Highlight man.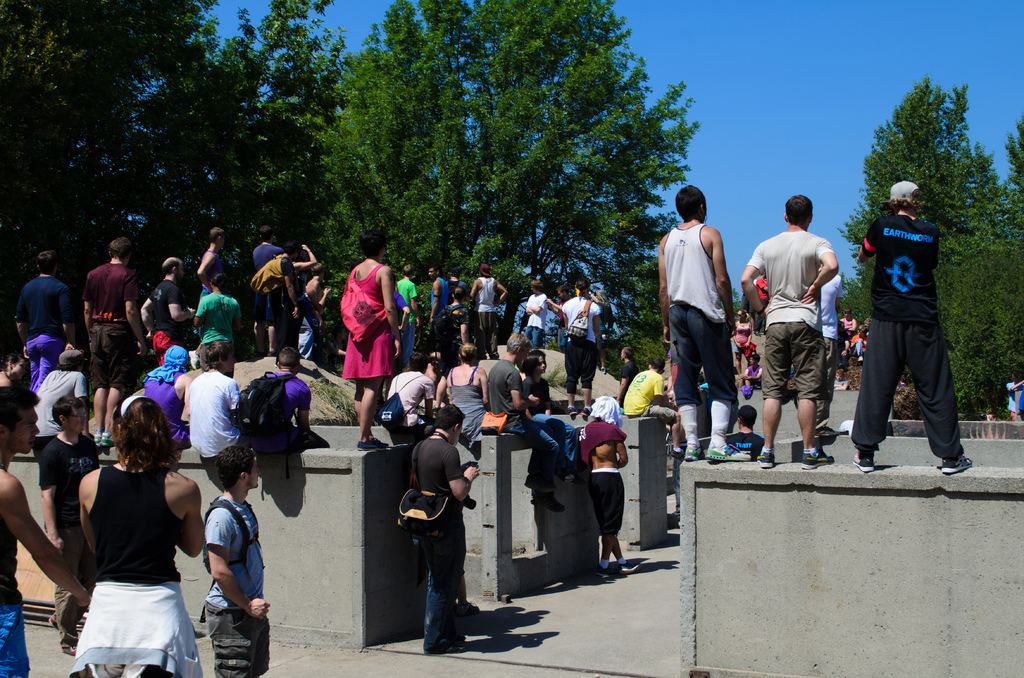
Highlighted region: l=856, t=170, r=971, b=480.
